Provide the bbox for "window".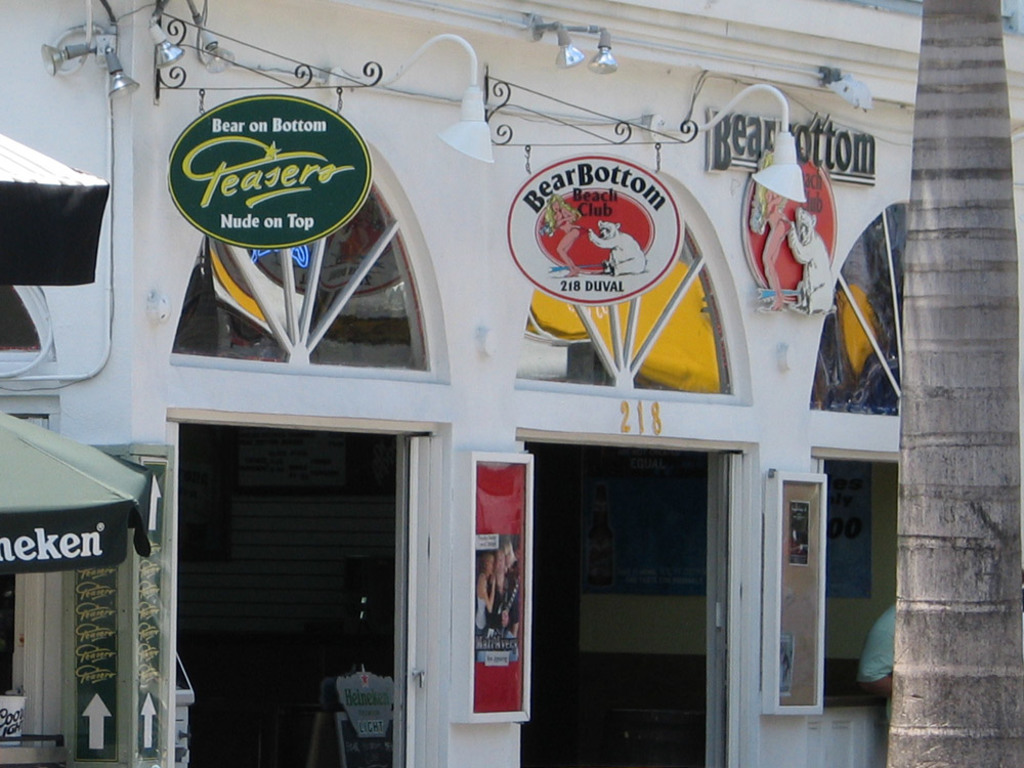
(811,206,908,409).
